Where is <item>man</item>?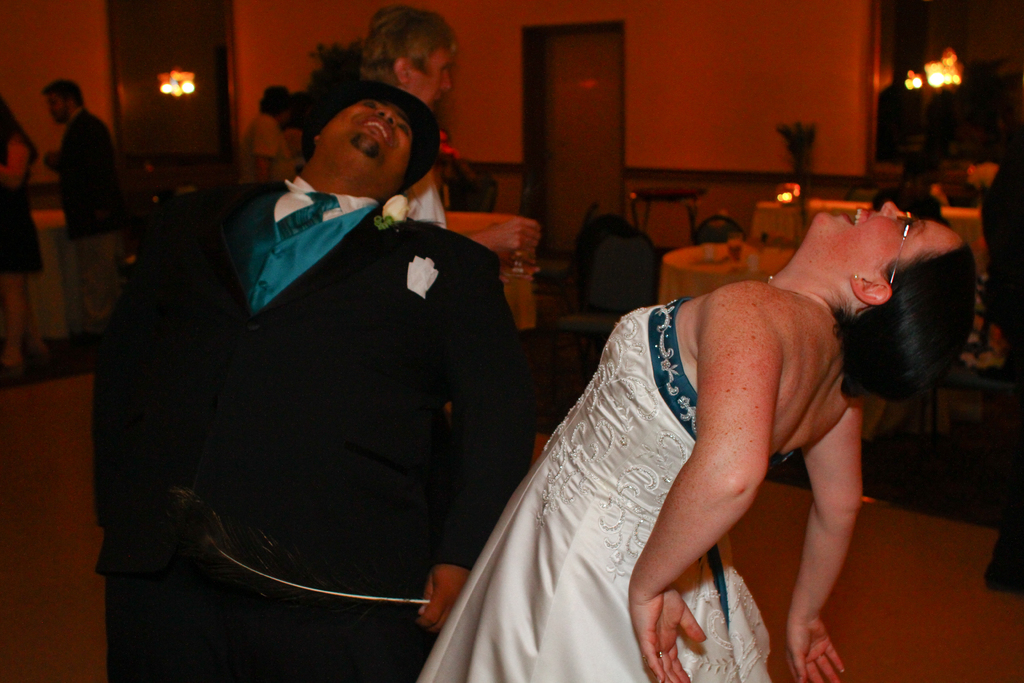
detection(360, 4, 457, 231).
